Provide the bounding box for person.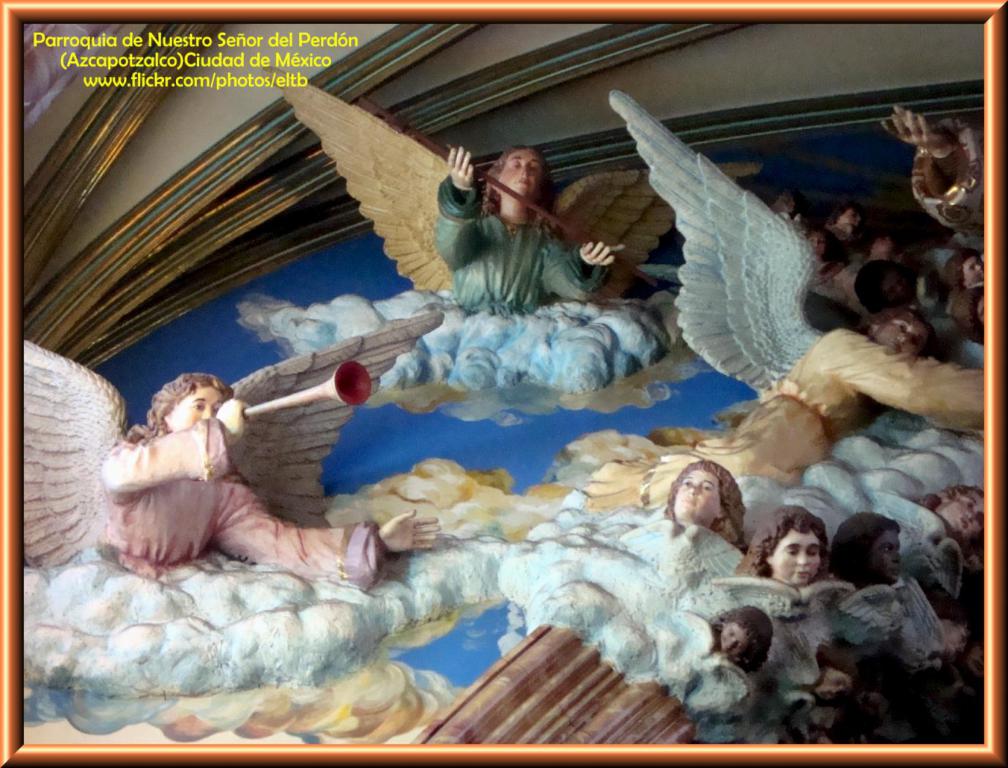
bbox(877, 97, 987, 241).
